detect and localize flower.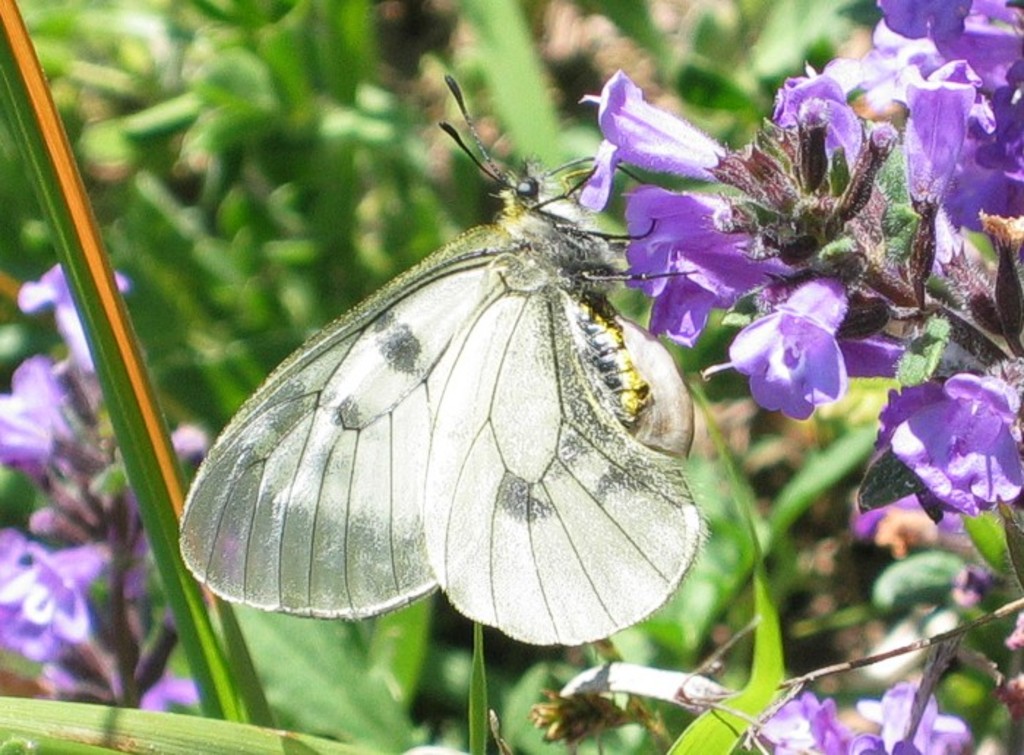
Localized at [x1=0, y1=392, x2=53, y2=470].
